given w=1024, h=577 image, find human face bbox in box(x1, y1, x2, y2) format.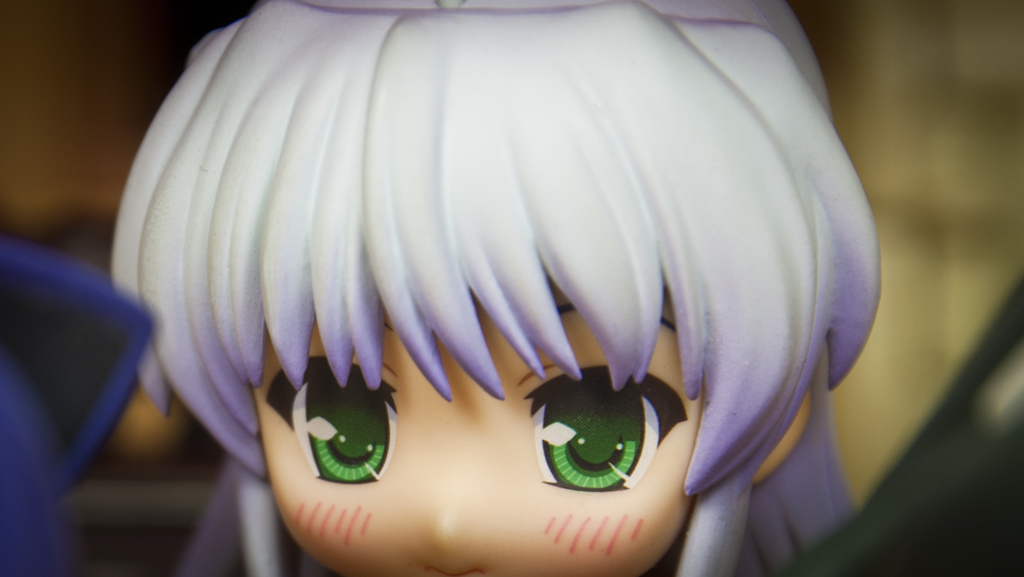
box(253, 278, 701, 576).
